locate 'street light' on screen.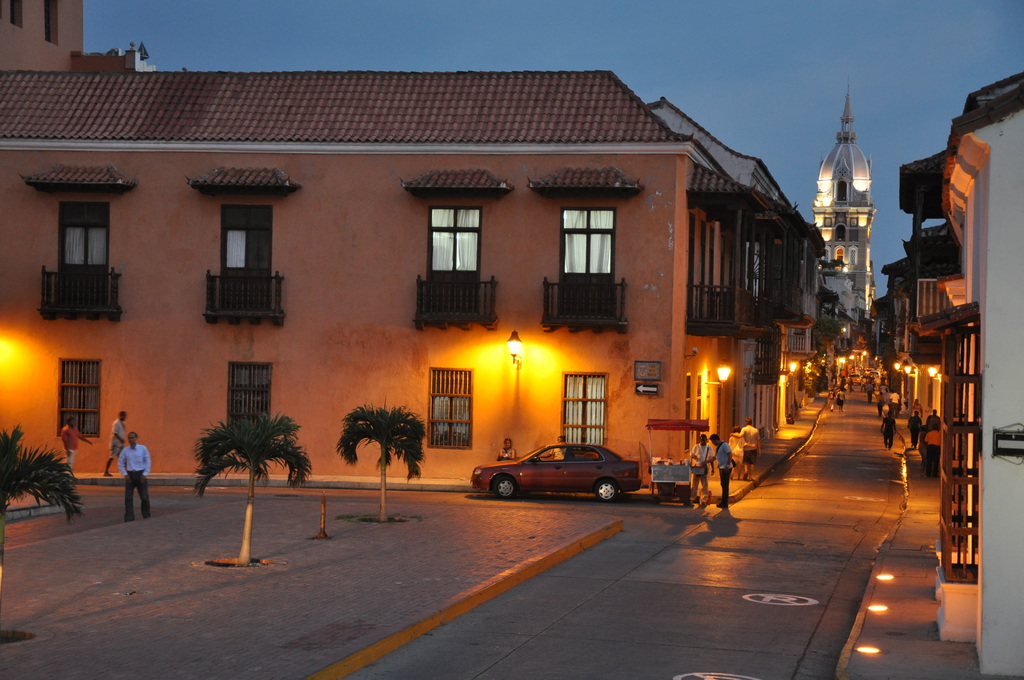
On screen at l=500, t=327, r=524, b=380.
